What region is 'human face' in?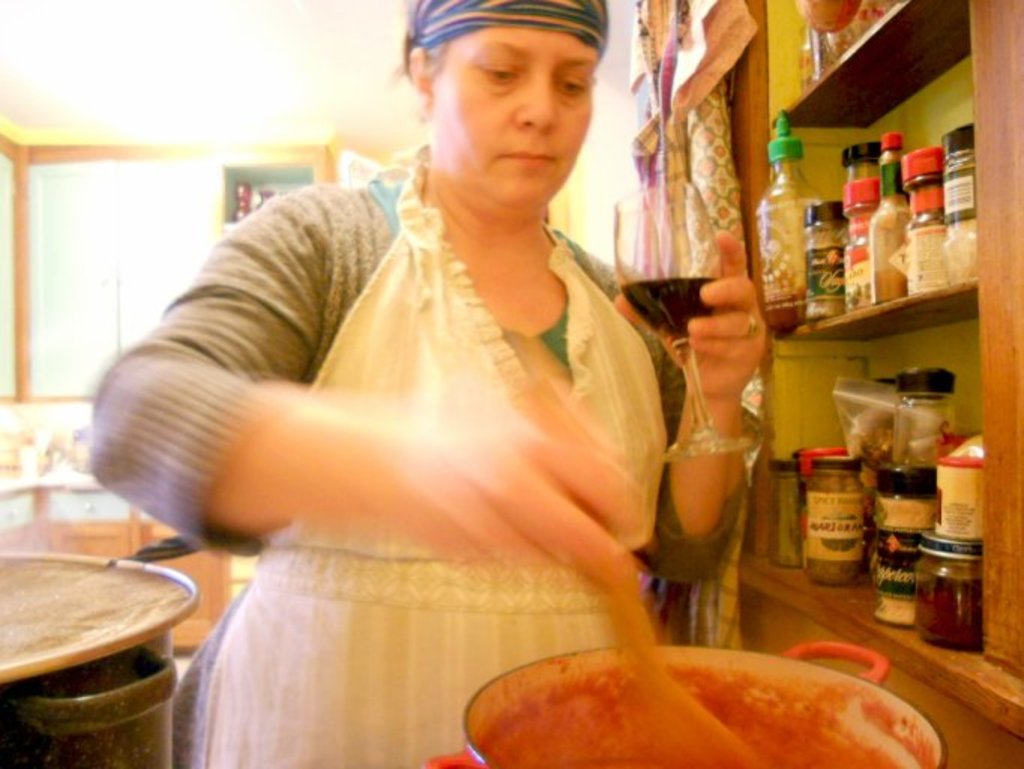
bbox=[432, 20, 598, 201].
